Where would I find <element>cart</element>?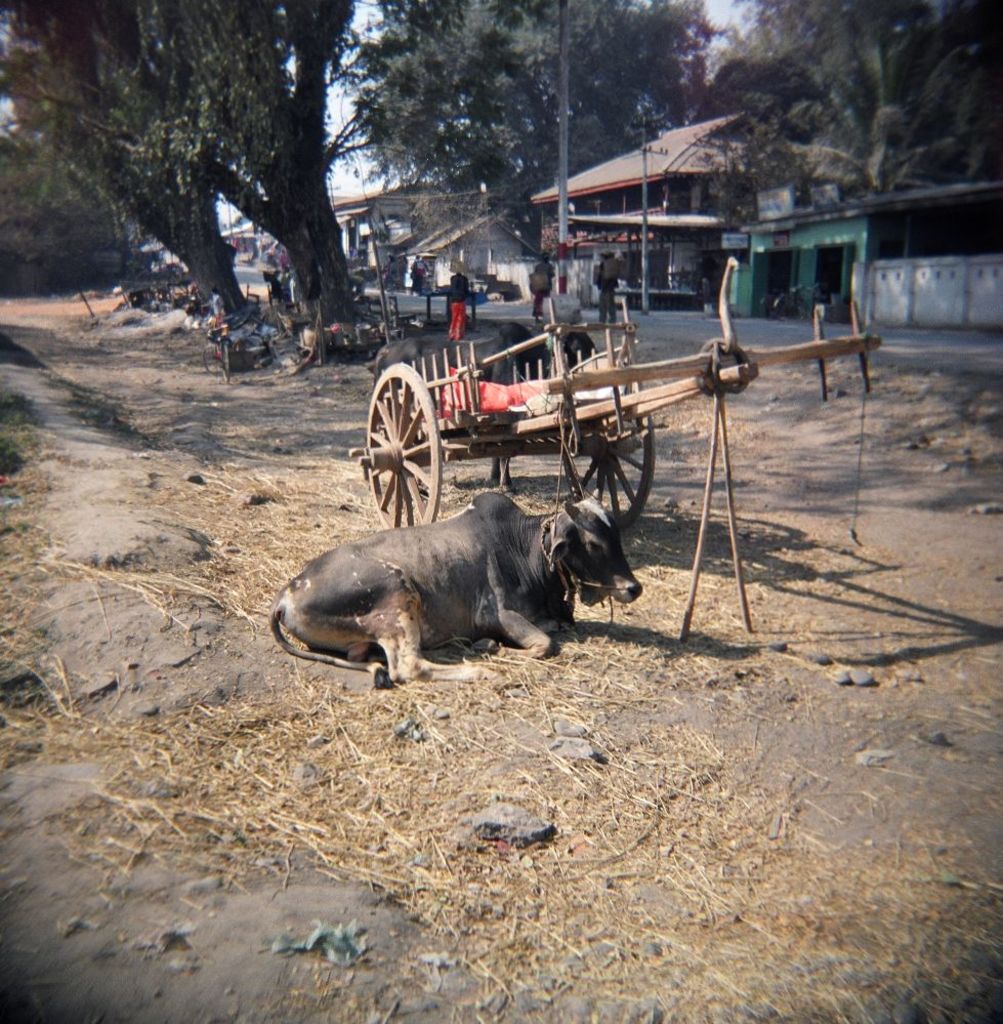
At detection(418, 281, 488, 336).
